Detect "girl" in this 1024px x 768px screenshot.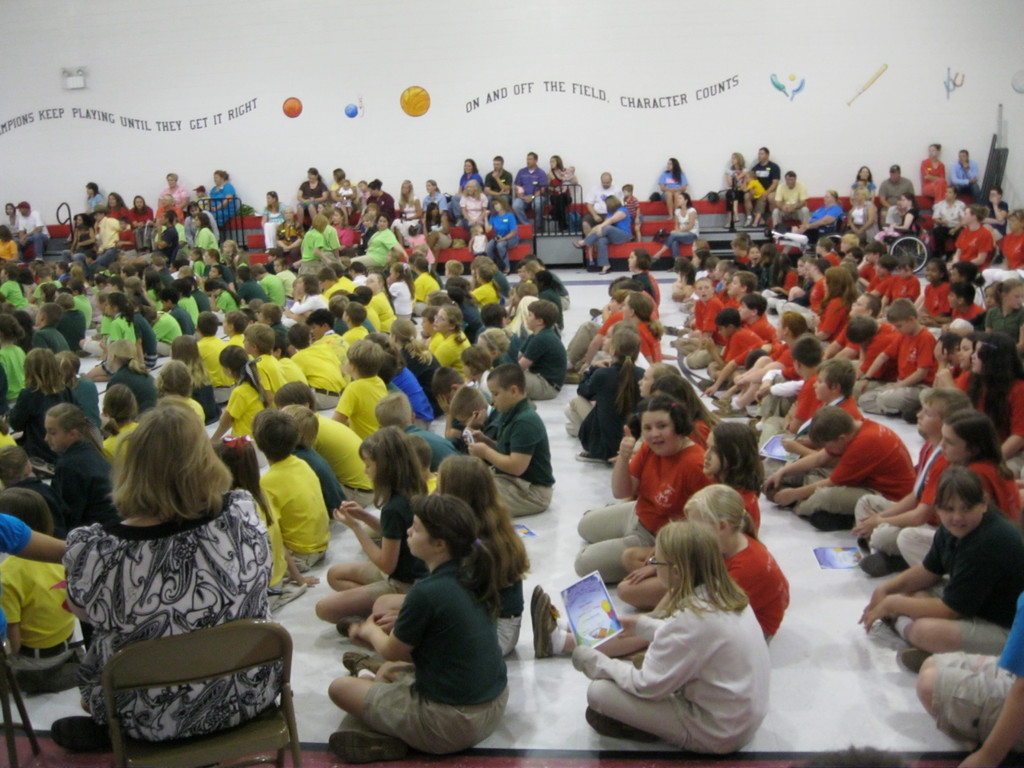
Detection: box(737, 244, 771, 280).
